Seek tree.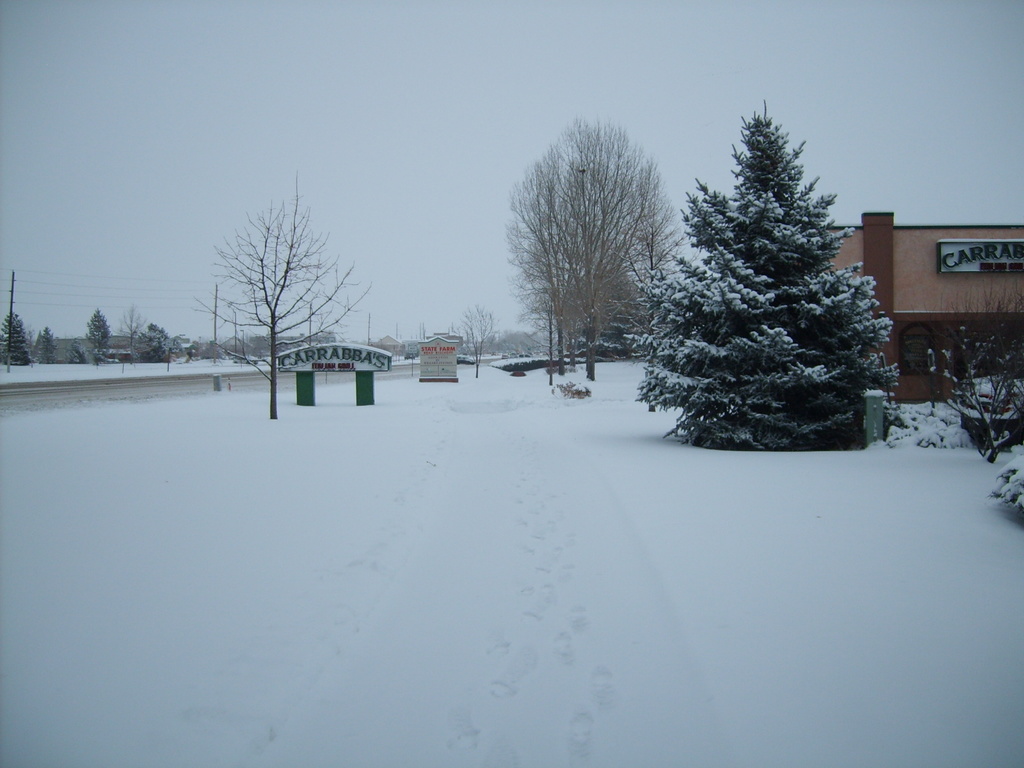
[left=647, top=101, right=896, bottom=461].
